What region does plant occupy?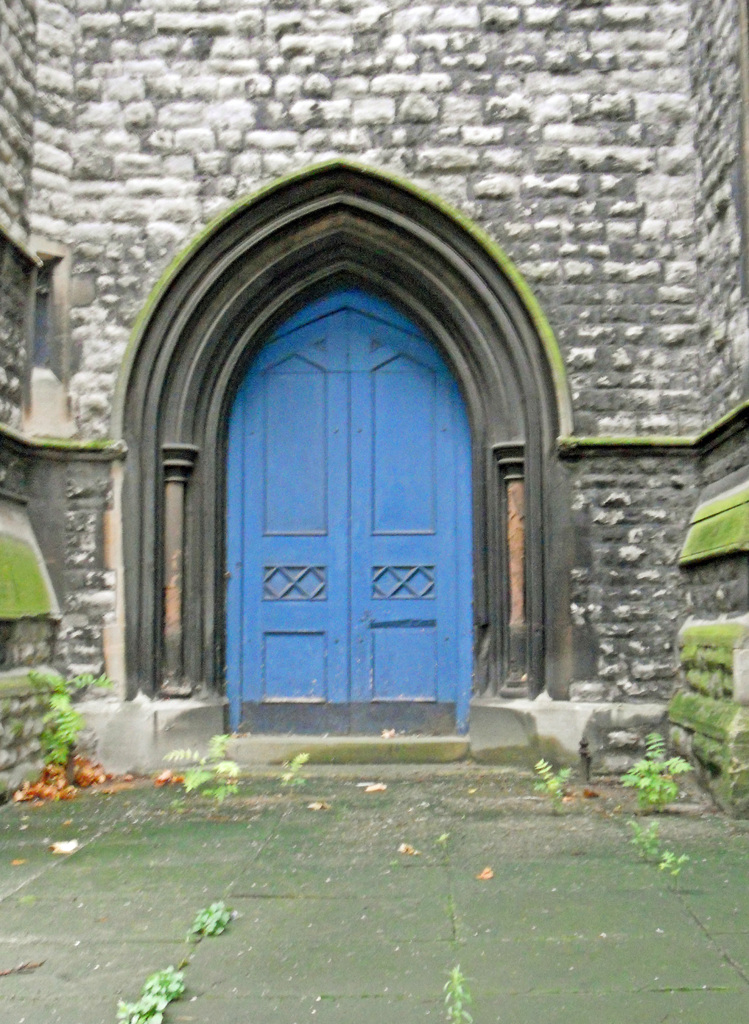
box=[627, 823, 689, 886].
